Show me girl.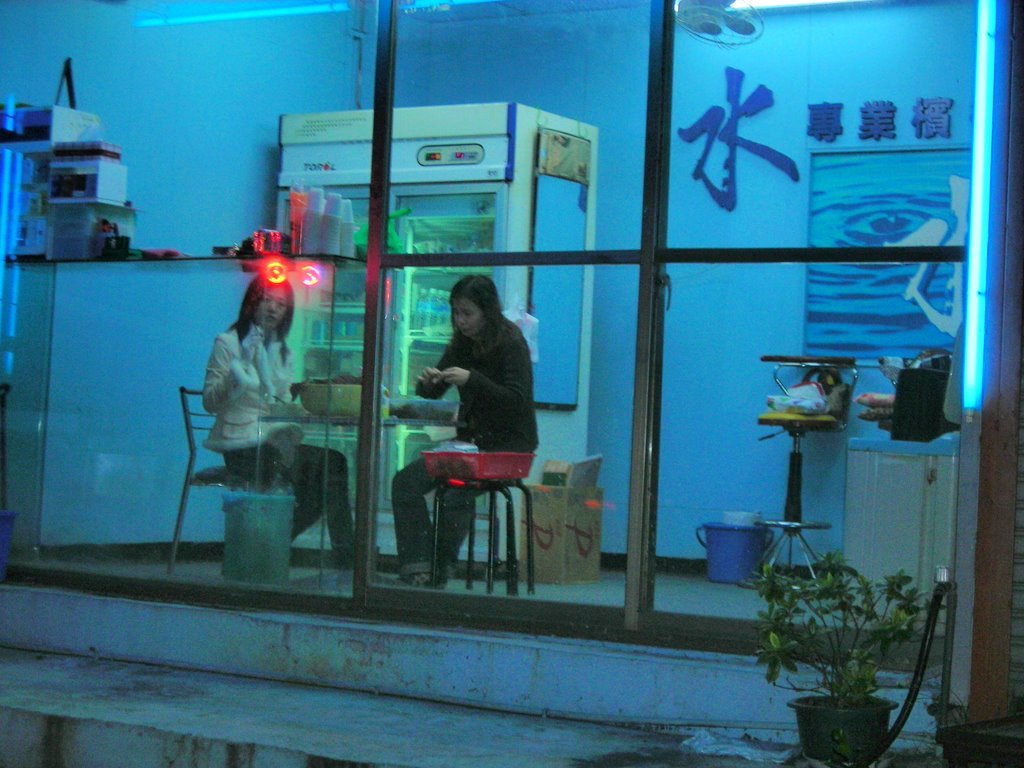
girl is here: region(385, 276, 546, 591).
